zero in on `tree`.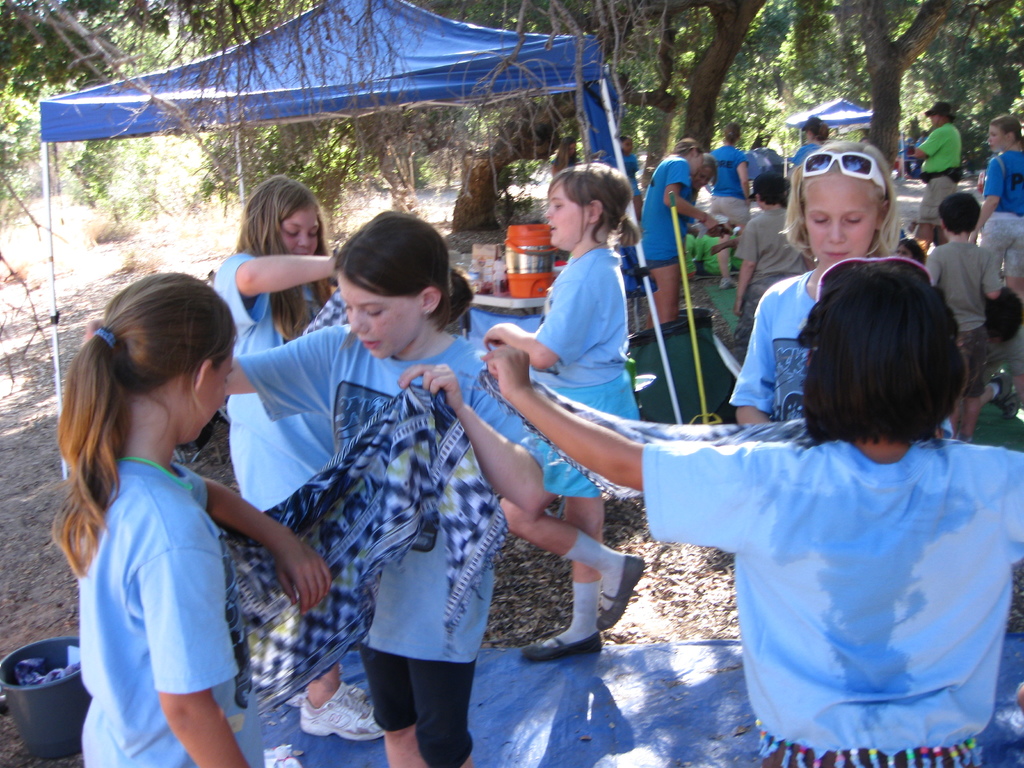
Zeroed in: <box>908,0,1023,163</box>.
